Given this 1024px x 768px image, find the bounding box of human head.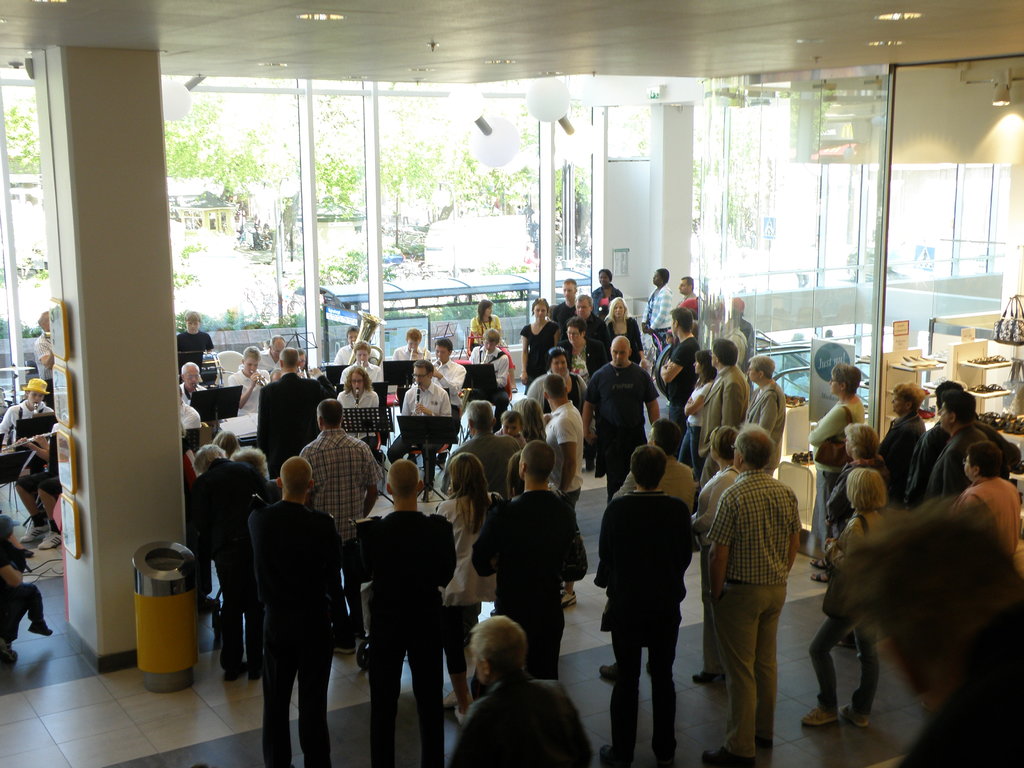
182/310/202/336.
